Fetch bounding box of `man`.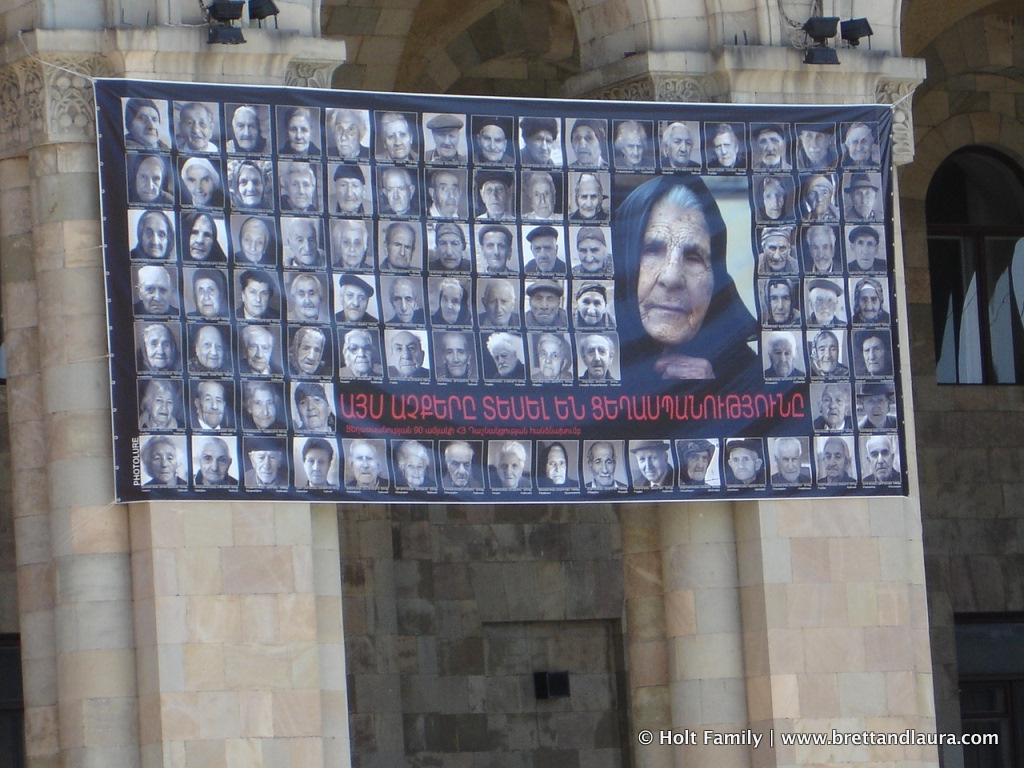
Bbox: select_region(523, 117, 561, 169).
